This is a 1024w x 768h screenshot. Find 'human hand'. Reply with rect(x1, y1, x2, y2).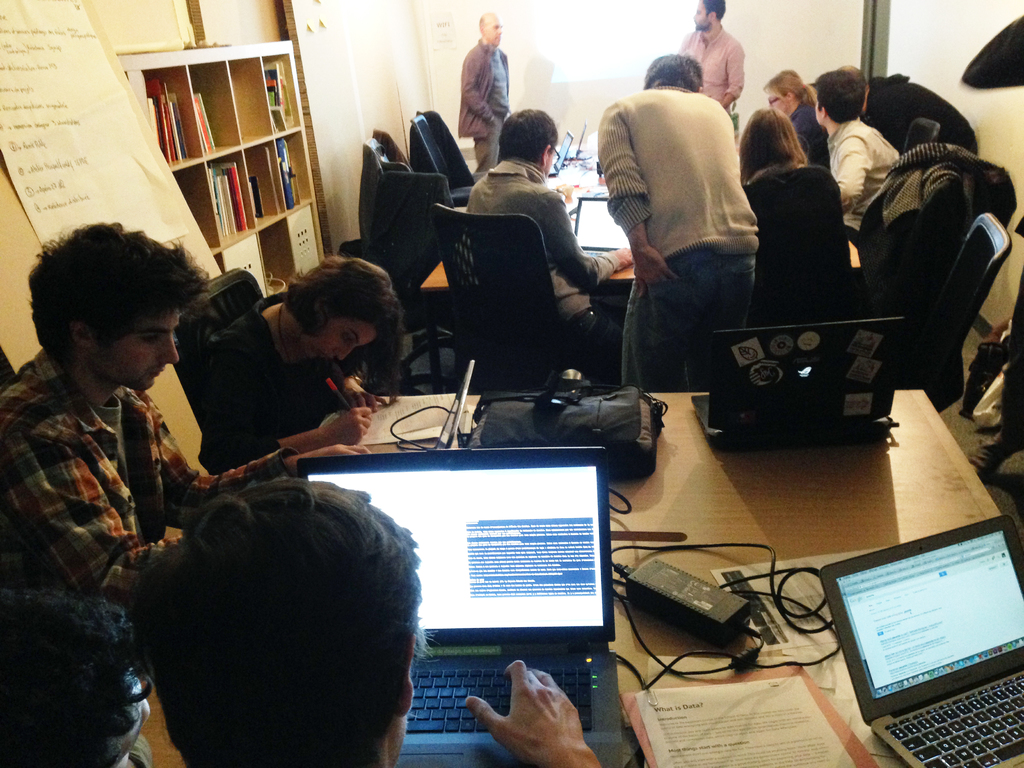
rect(470, 667, 582, 767).
